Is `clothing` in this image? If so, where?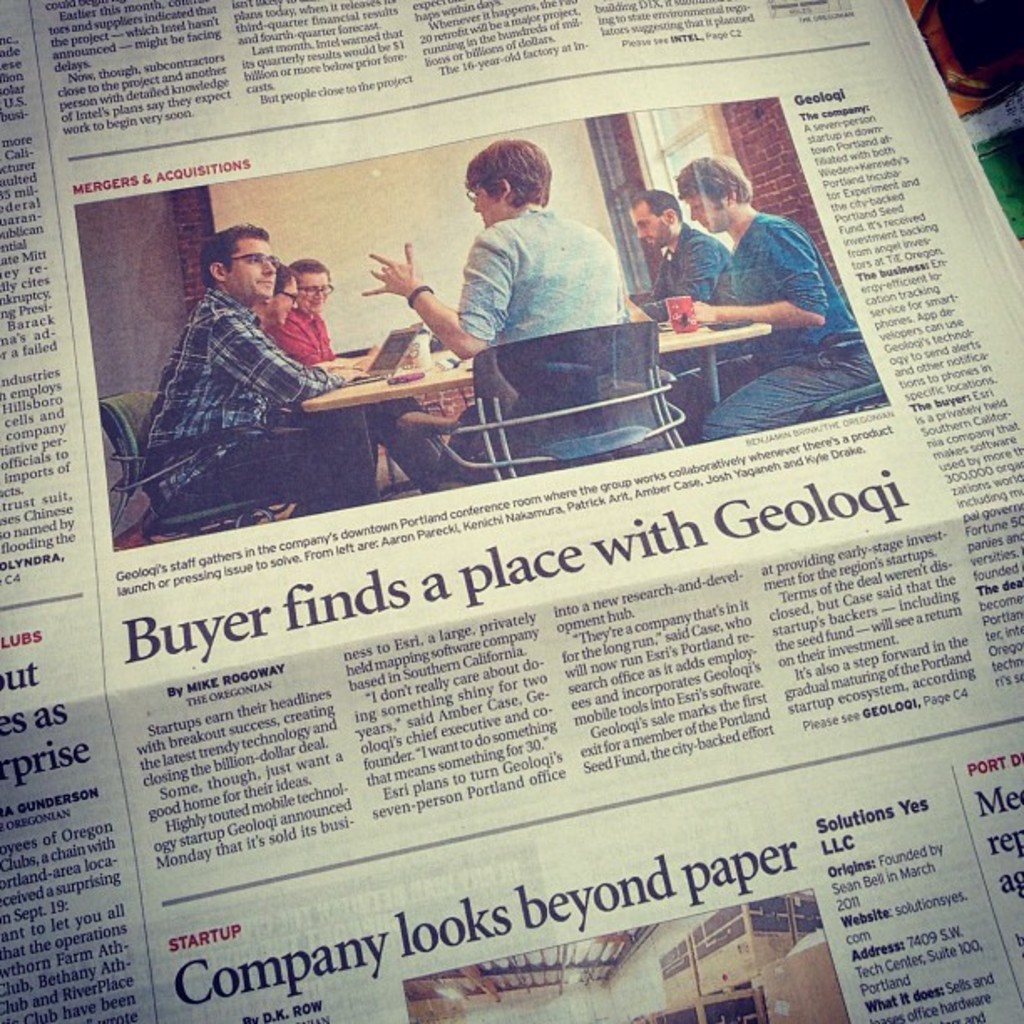
Yes, at 284:310:340:381.
